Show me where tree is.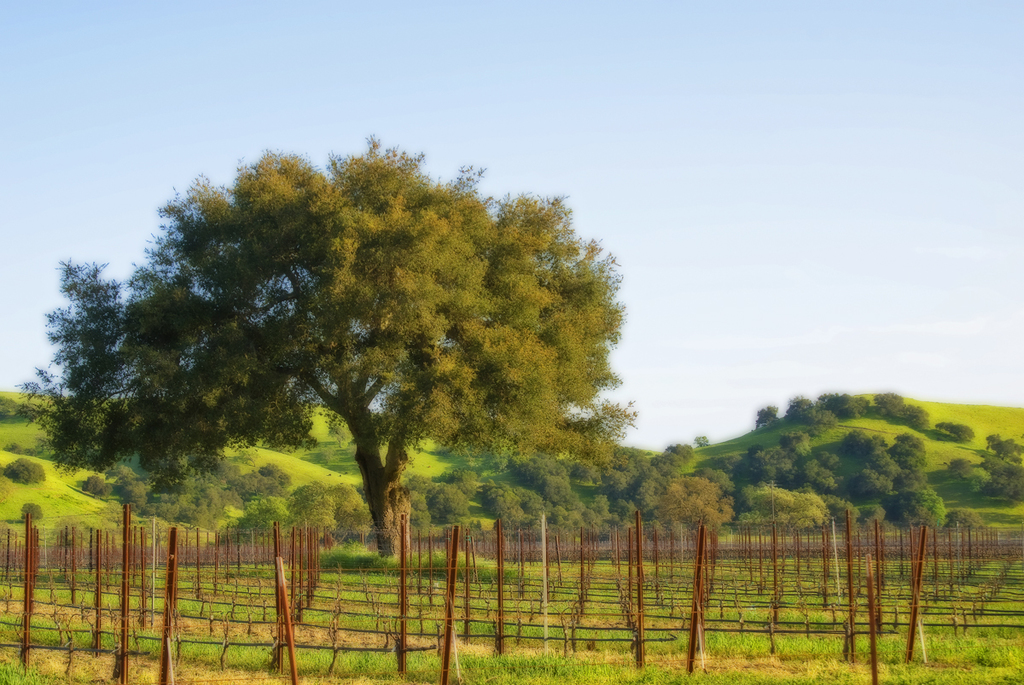
tree is at [x1=482, y1=472, x2=525, y2=530].
